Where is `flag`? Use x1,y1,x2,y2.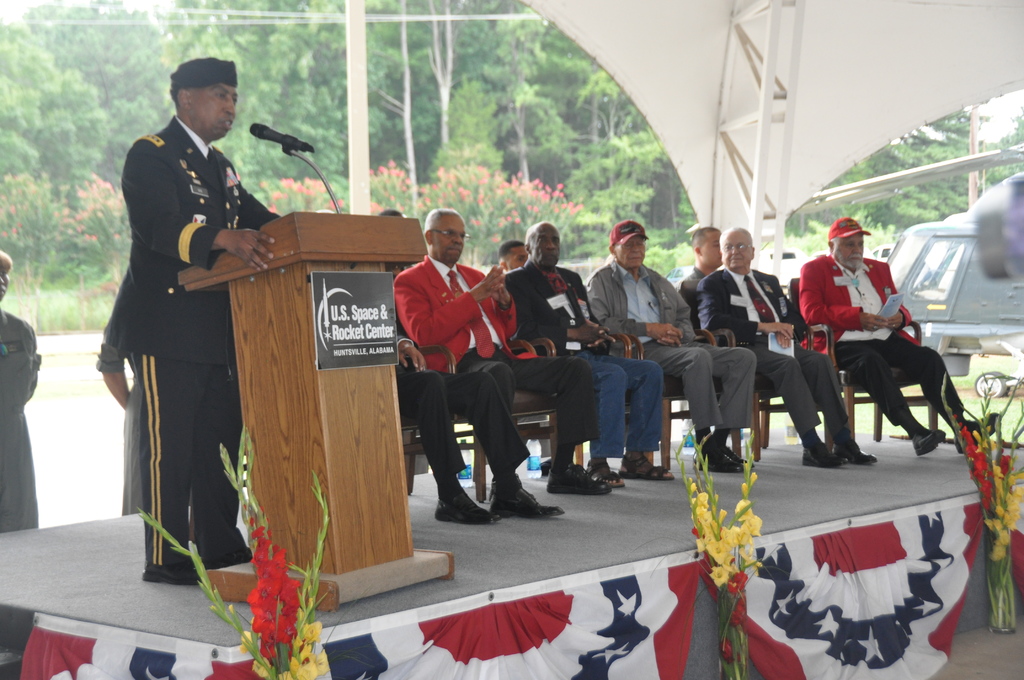
356,559,716,679.
